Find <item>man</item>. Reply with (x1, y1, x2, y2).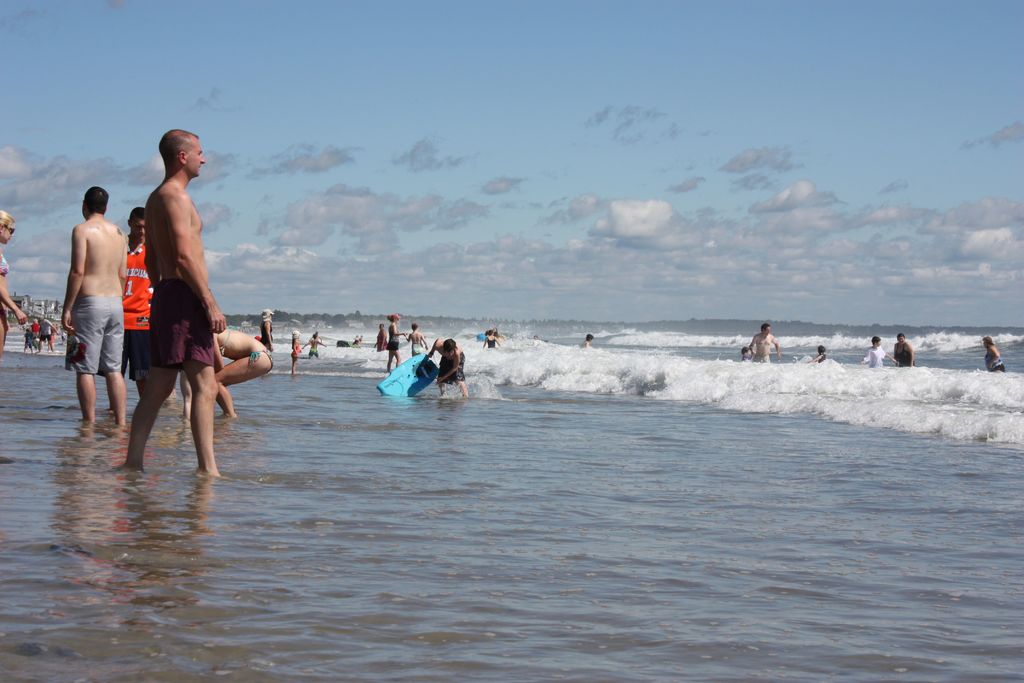
(425, 336, 471, 400).
